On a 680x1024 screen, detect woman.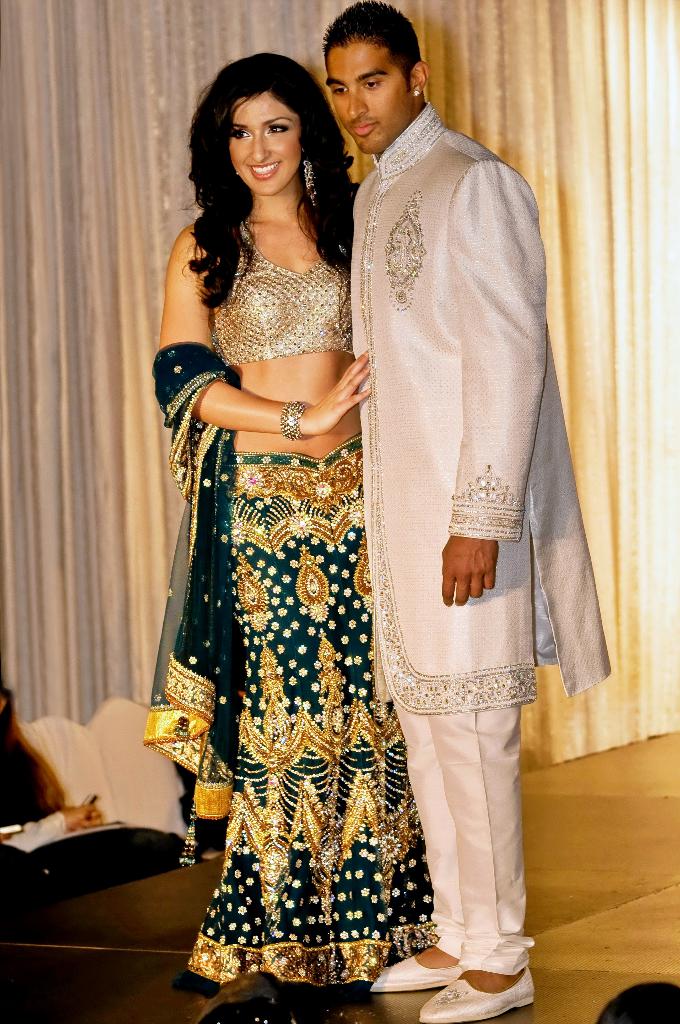
bbox=(138, 63, 441, 988).
